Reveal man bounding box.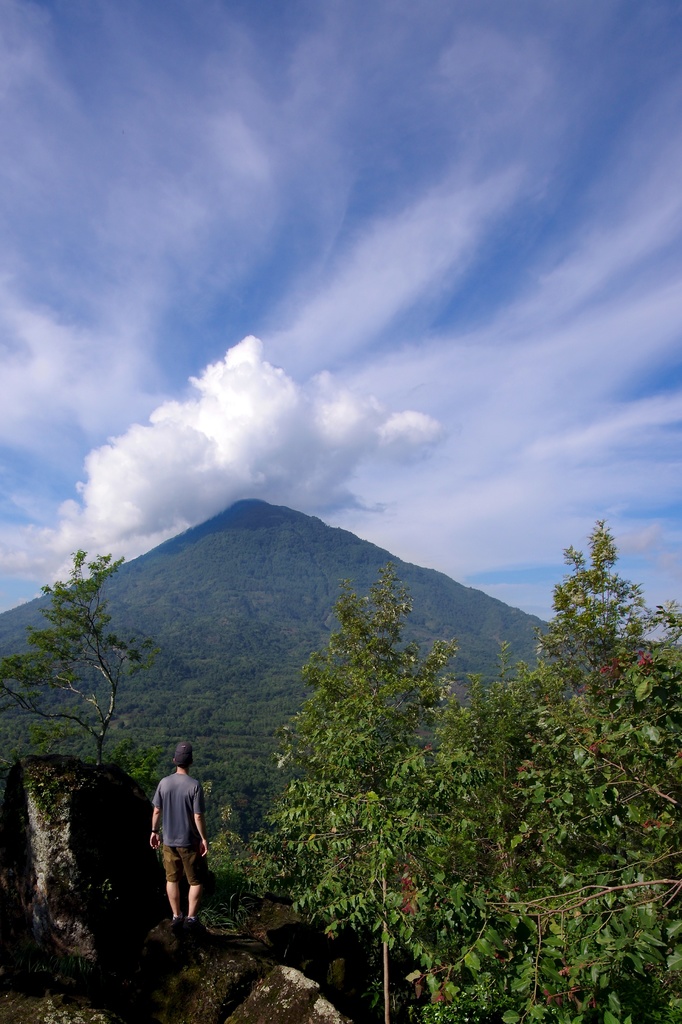
Revealed: select_region(144, 747, 217, 934).
